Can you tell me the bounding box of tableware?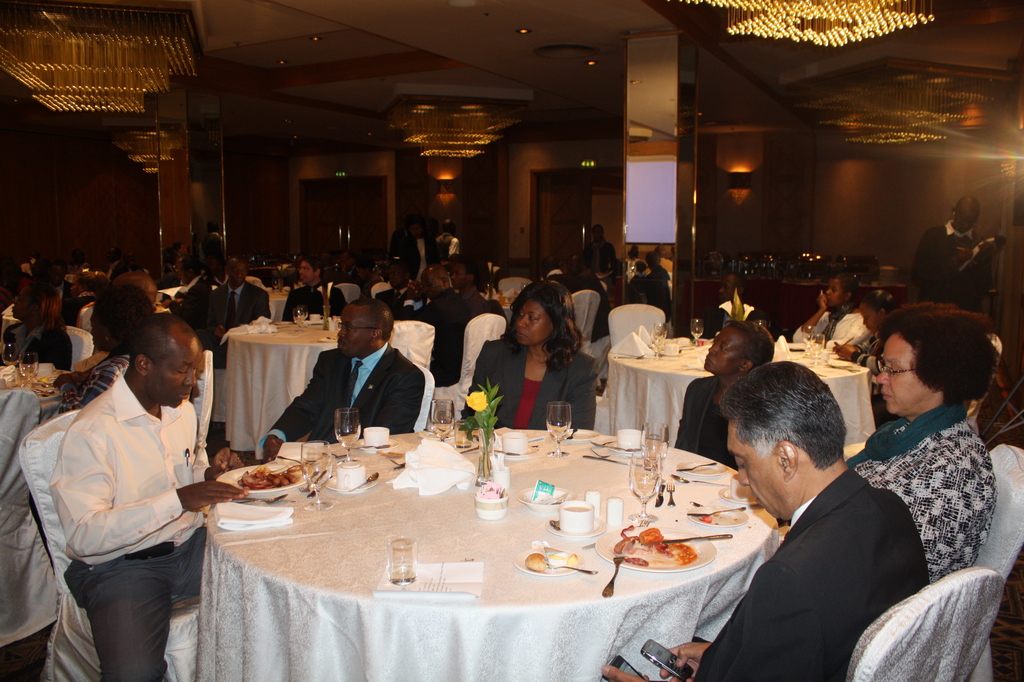
(605, 519, 701, 572).
